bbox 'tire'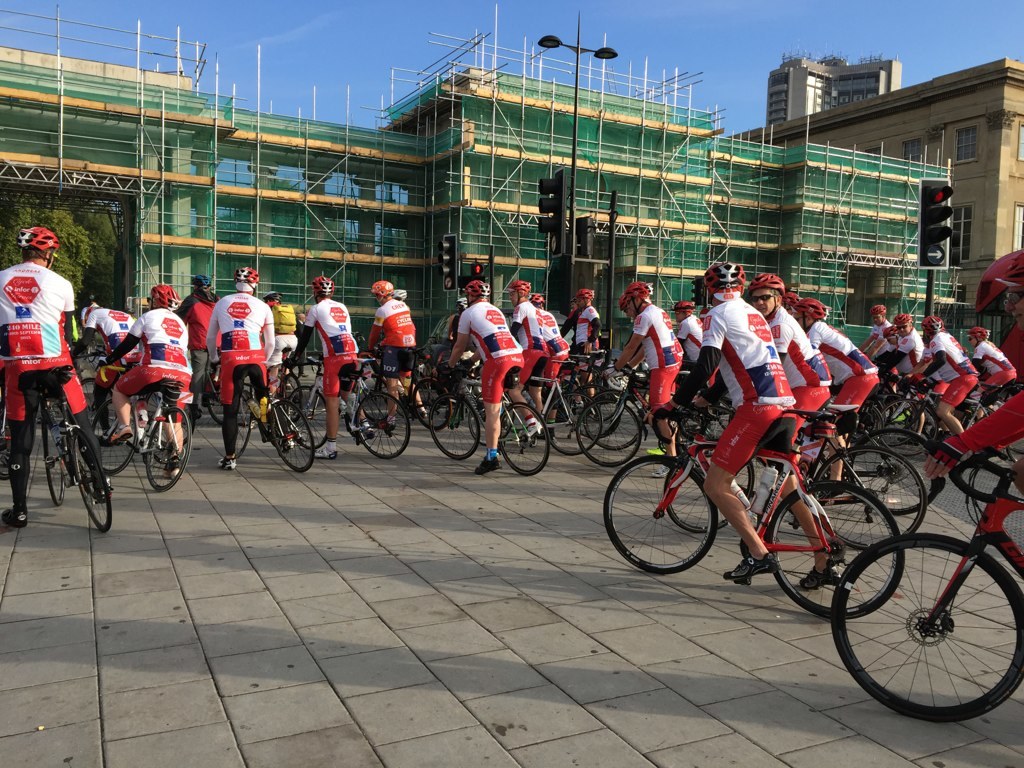
Rect(413, 377, 452, 428)
